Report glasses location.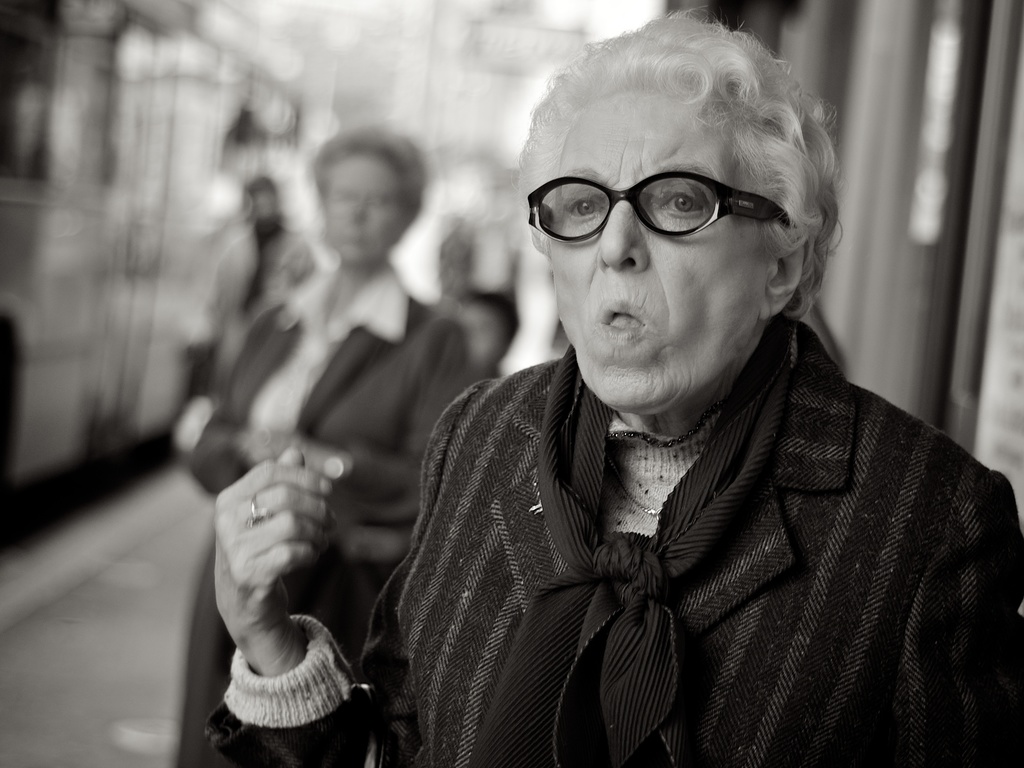
Report: 527,169,793,242.
